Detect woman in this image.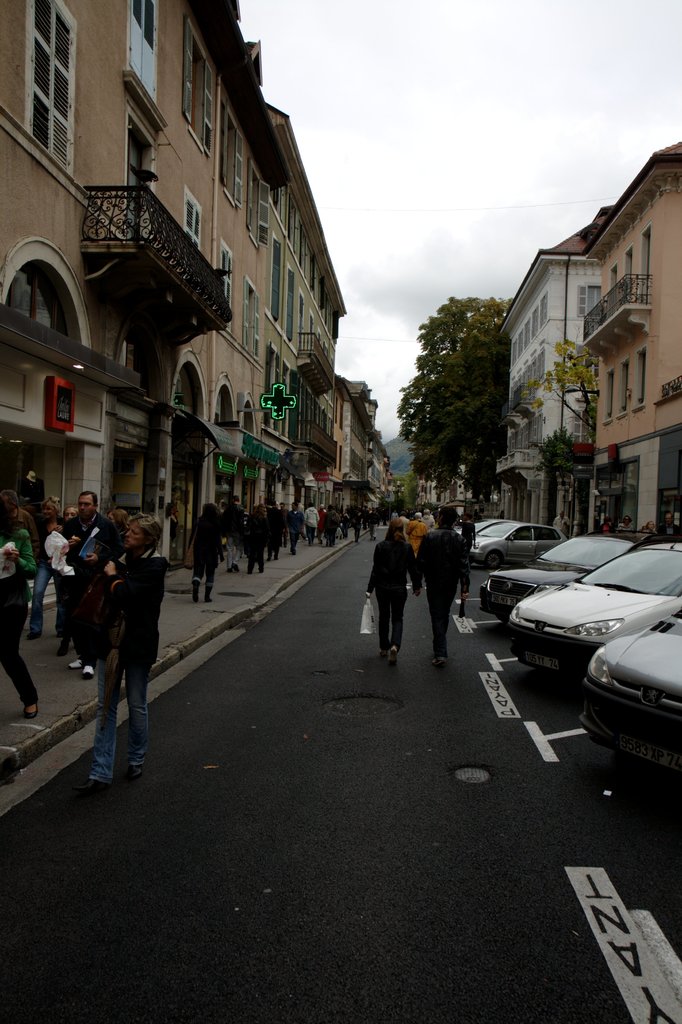
Detection: l=396, t=510, r=409, b=543.
